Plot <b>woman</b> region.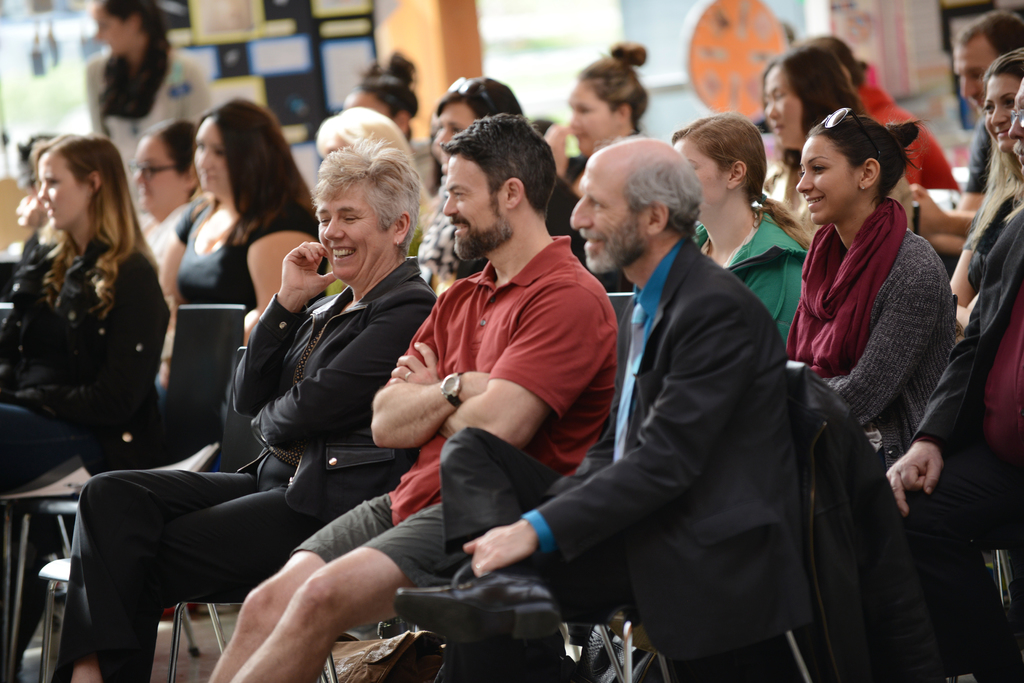
Plotted at BBox(776, 88, 968, 615).
